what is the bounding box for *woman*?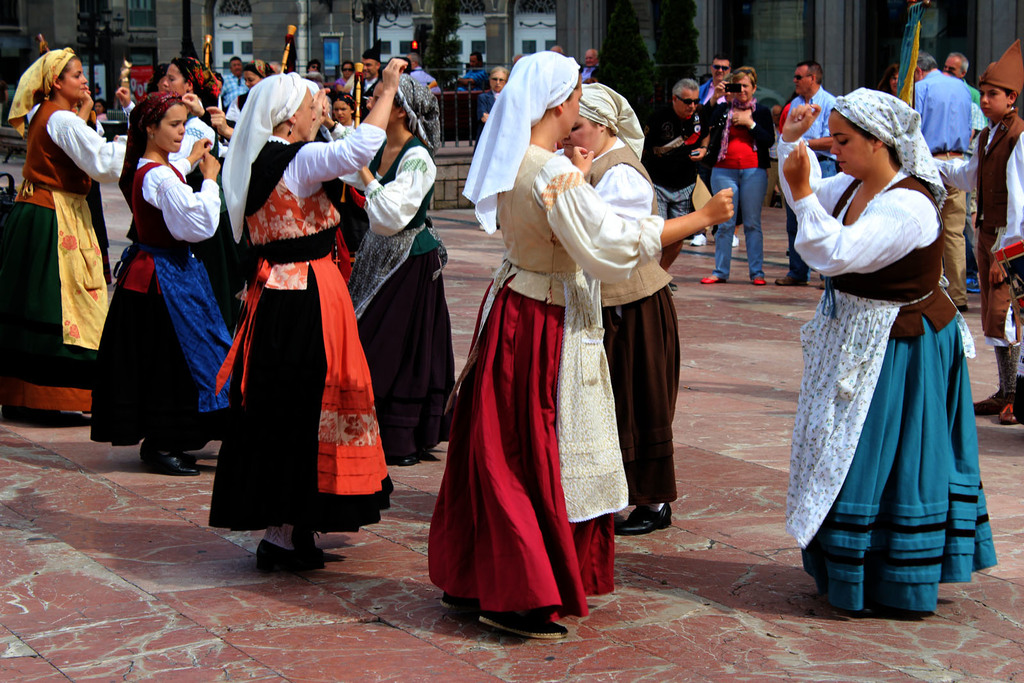
select_region(223, 60, 278, 125).
